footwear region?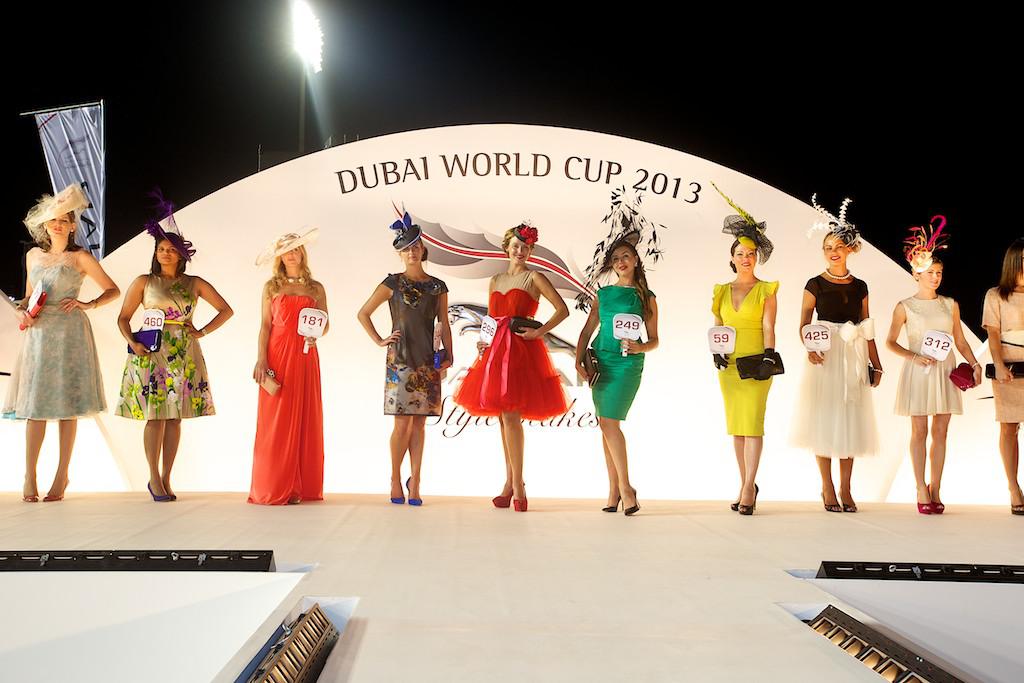
[511,489,529,510]
